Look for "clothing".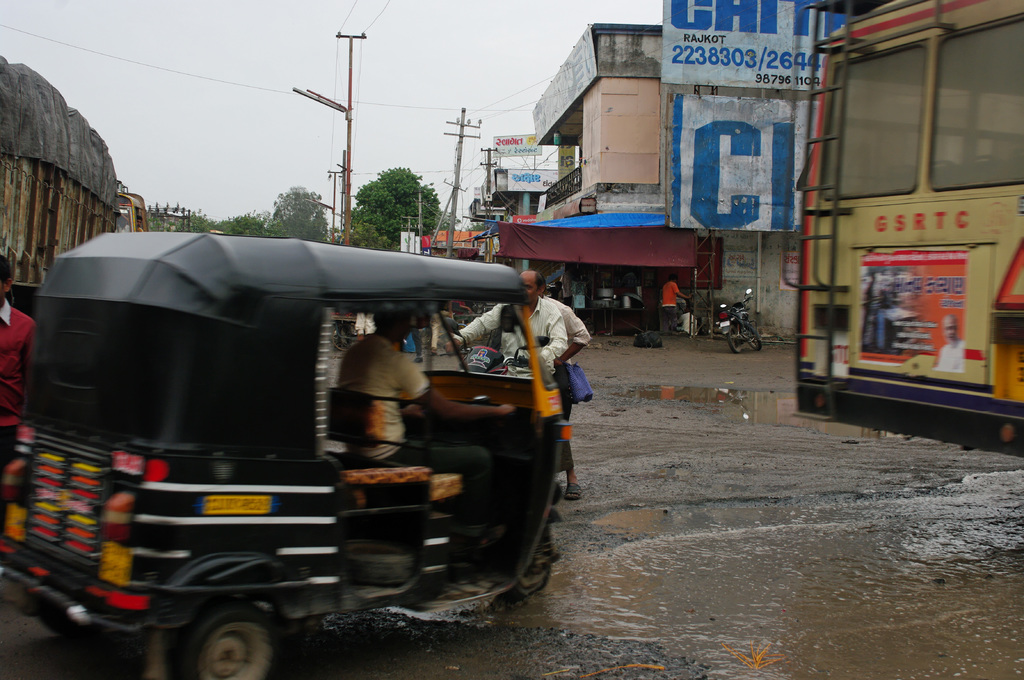
Found: left=449, top=290, right=571, bottom=384.
